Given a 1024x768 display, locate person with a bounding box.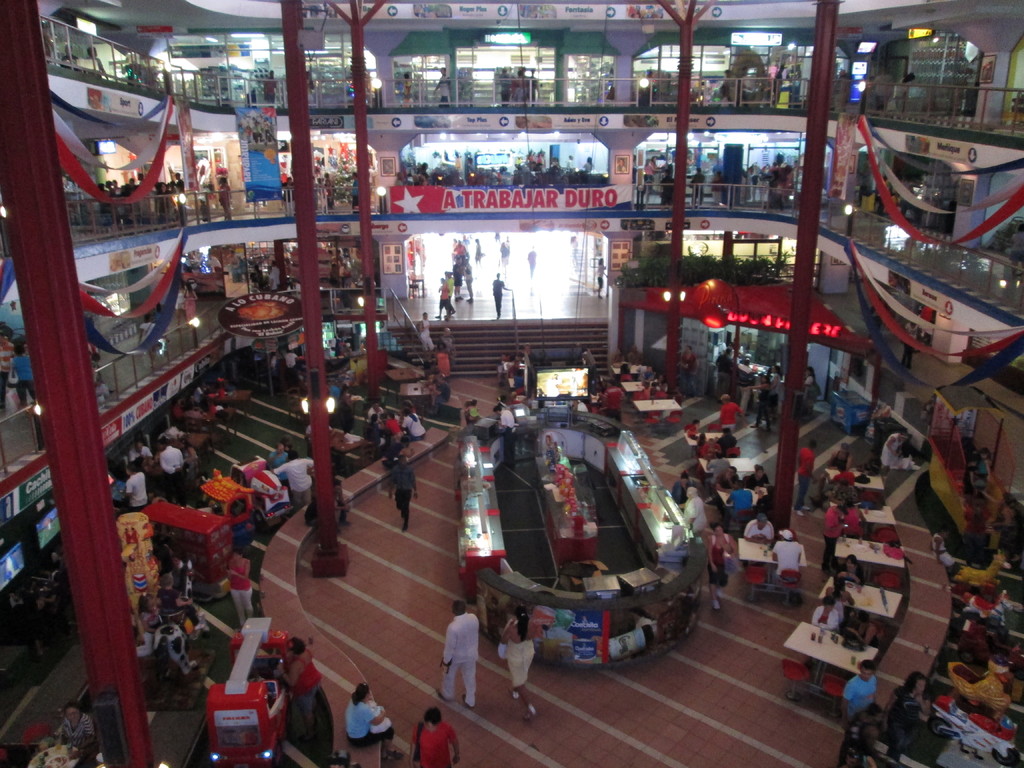
Located: bbox(433, 600, 479, 713).
